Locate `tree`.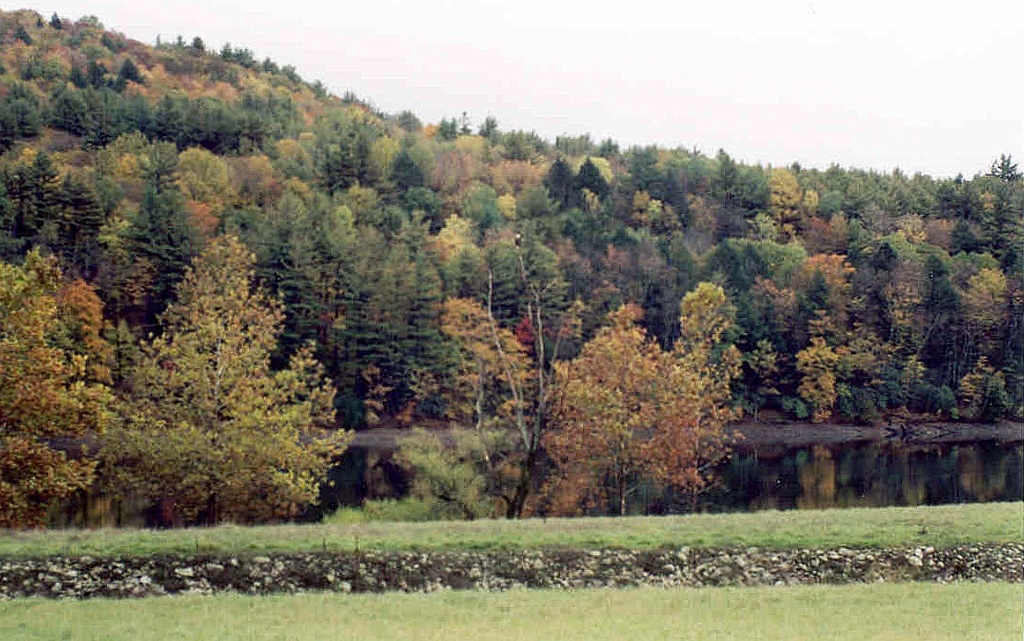
Bounding box: 375,303,551,504.
